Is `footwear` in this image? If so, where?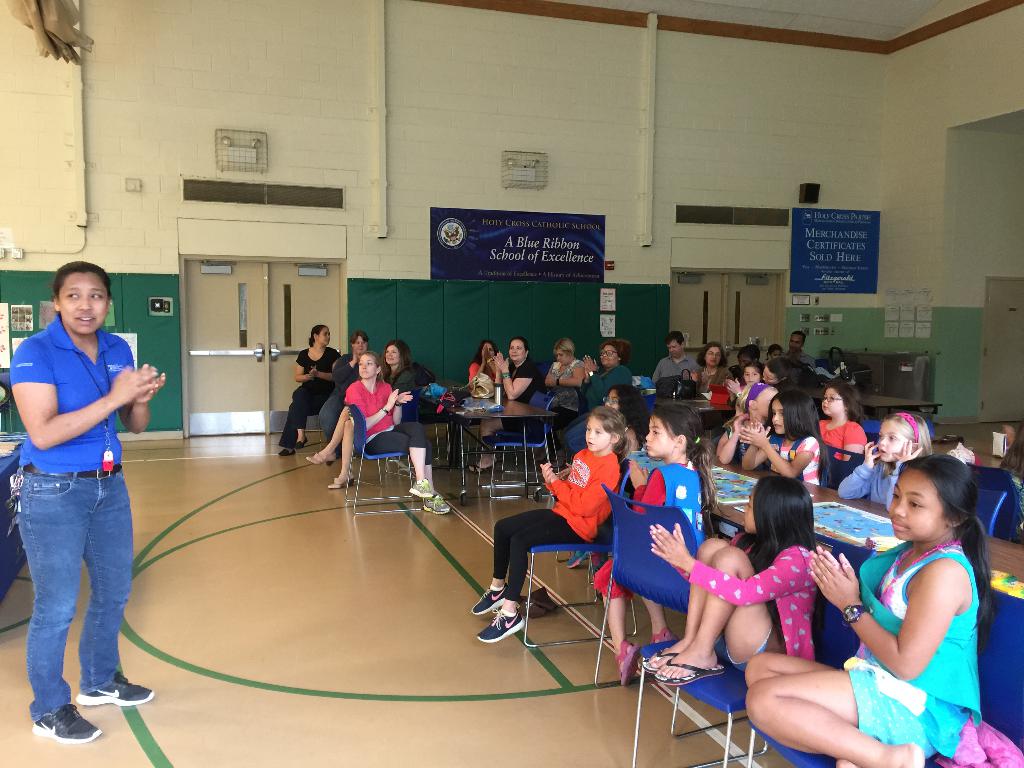
Yes, at locate(467, 456, 497, 474).
